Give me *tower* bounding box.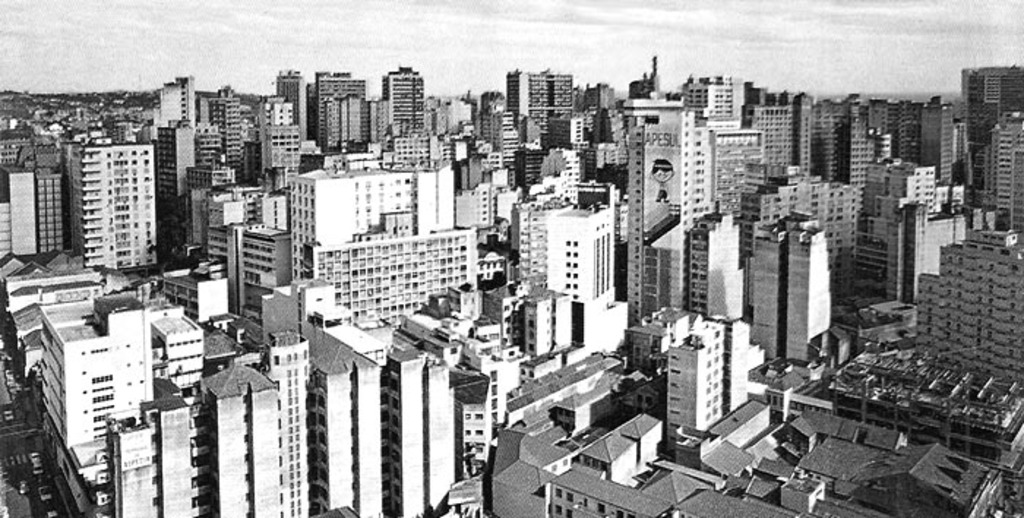
l=285, t=146, r=459, b=287.
